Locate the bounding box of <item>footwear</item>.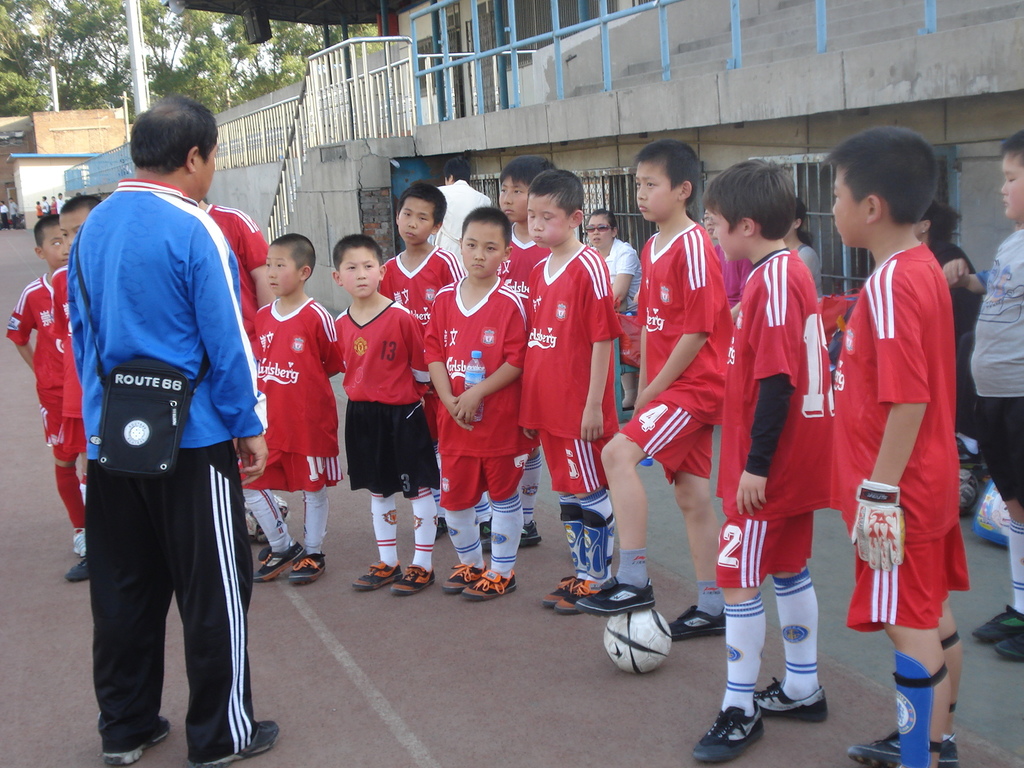
Bounding box: {"left": 288, "top": 553, "right": 329, "bottom": 582}.
